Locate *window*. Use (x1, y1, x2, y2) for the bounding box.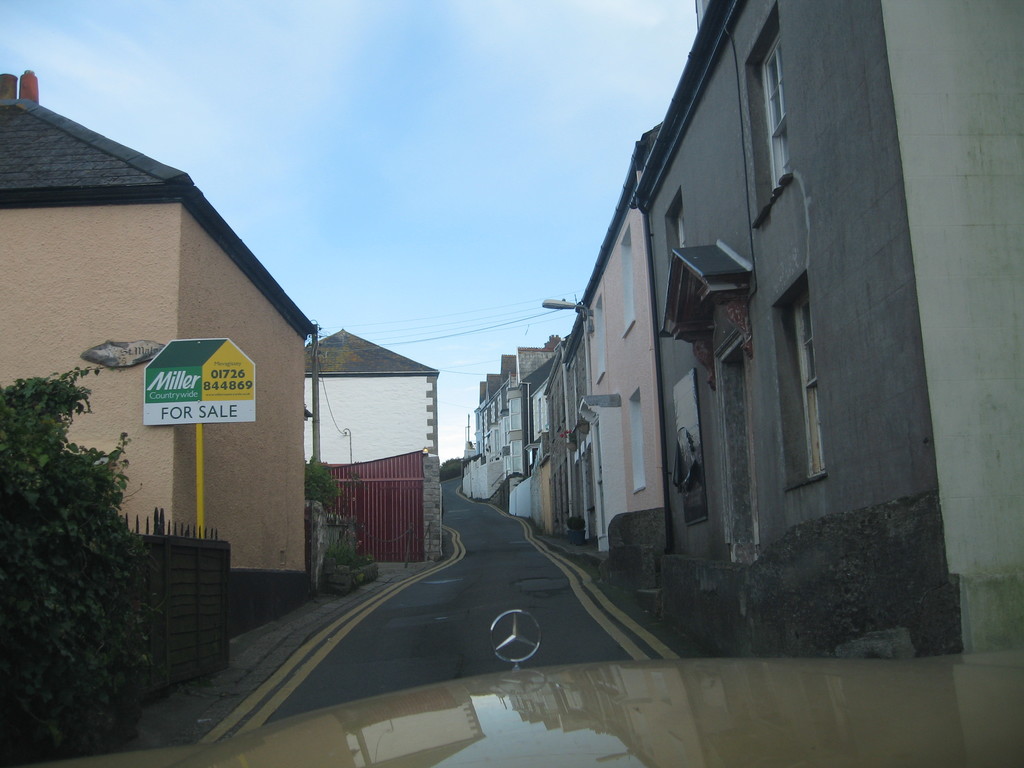
(506, 398, 525, 434).
